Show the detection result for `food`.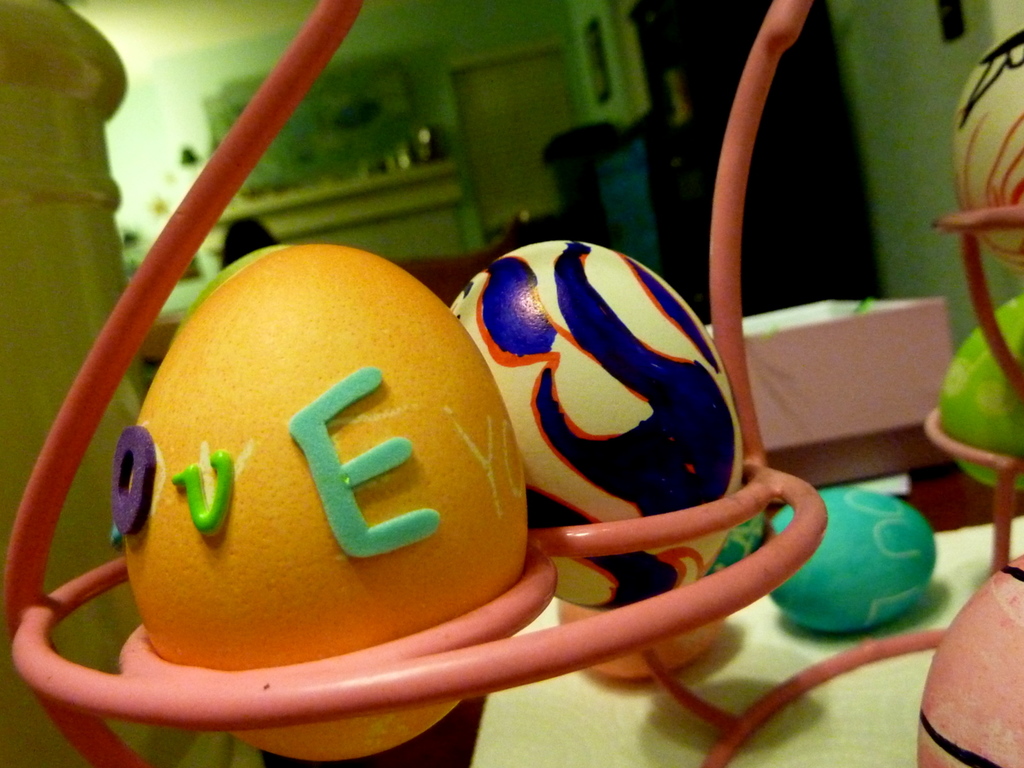
box(417, 232, 752, 622).
